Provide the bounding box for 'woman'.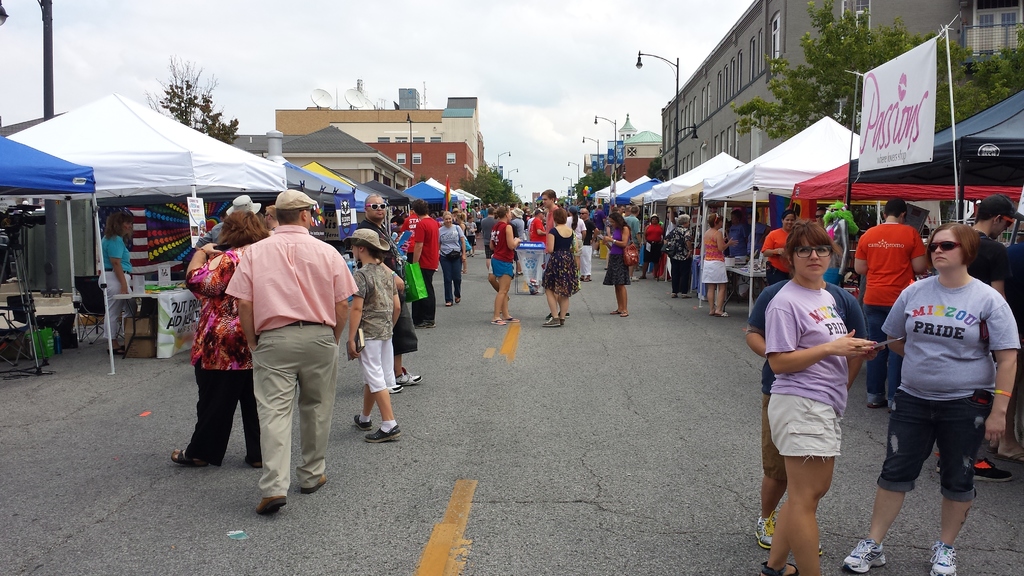
639/214/666/277.
